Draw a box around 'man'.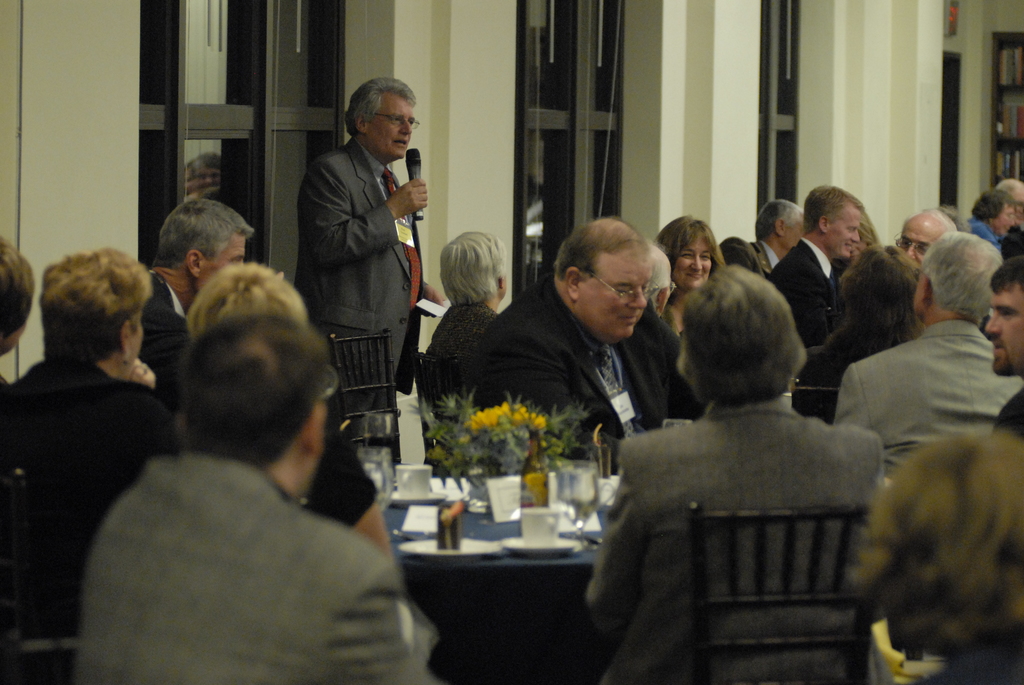
<region>994, 177, 1023, 226</region>.
